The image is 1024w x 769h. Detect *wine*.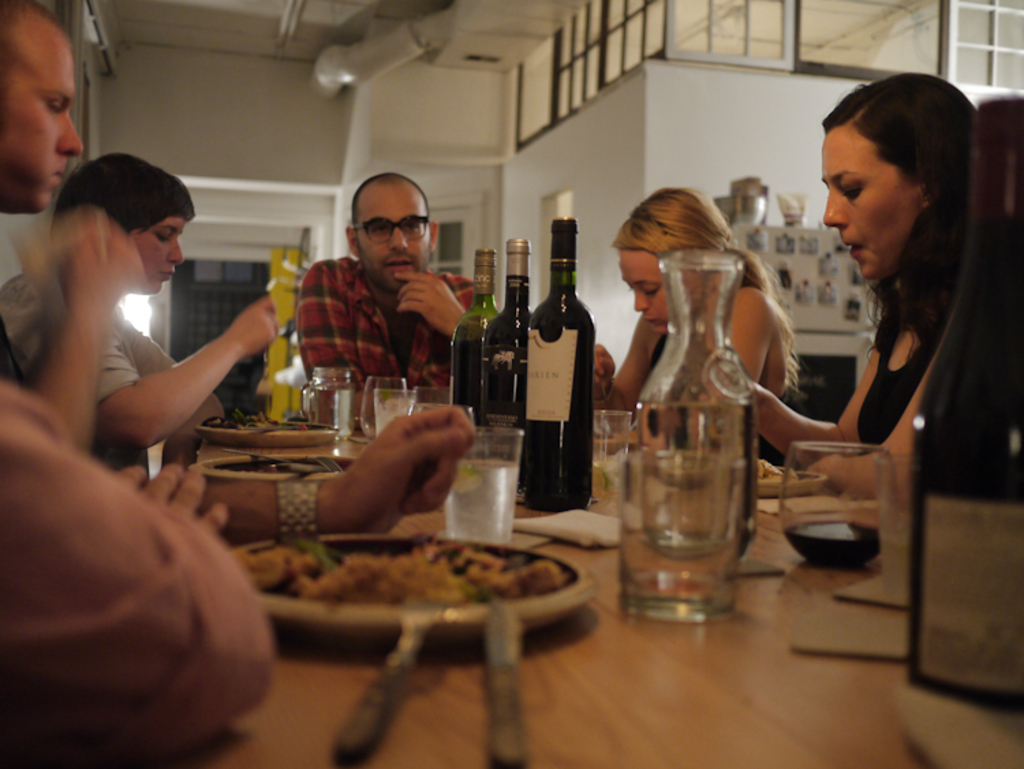
Detection: bbox=(778, 518, 882, 572).
